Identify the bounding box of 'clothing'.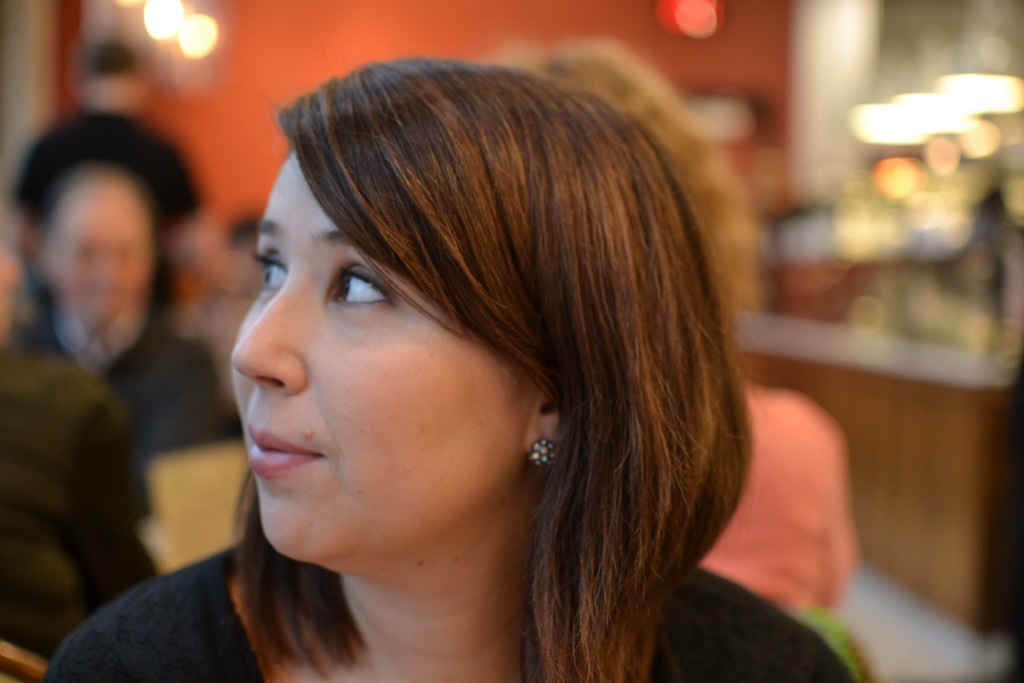
[5, 291, 230, 504].
